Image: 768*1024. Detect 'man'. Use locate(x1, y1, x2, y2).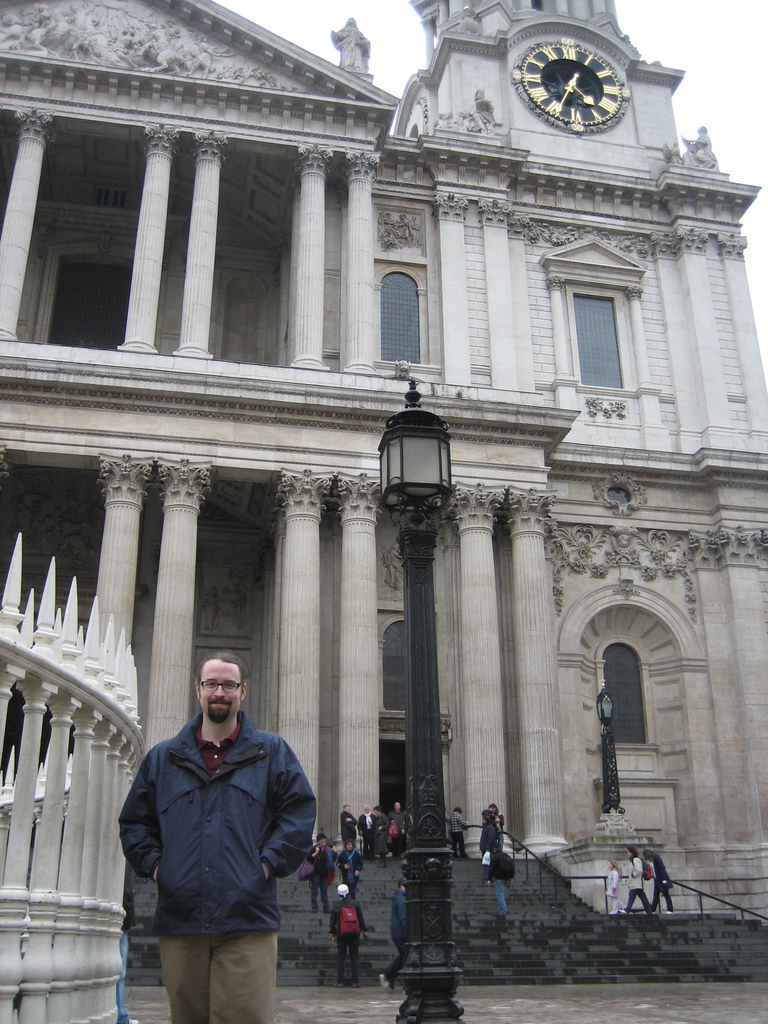
locate(360, 806, 377, 858).
